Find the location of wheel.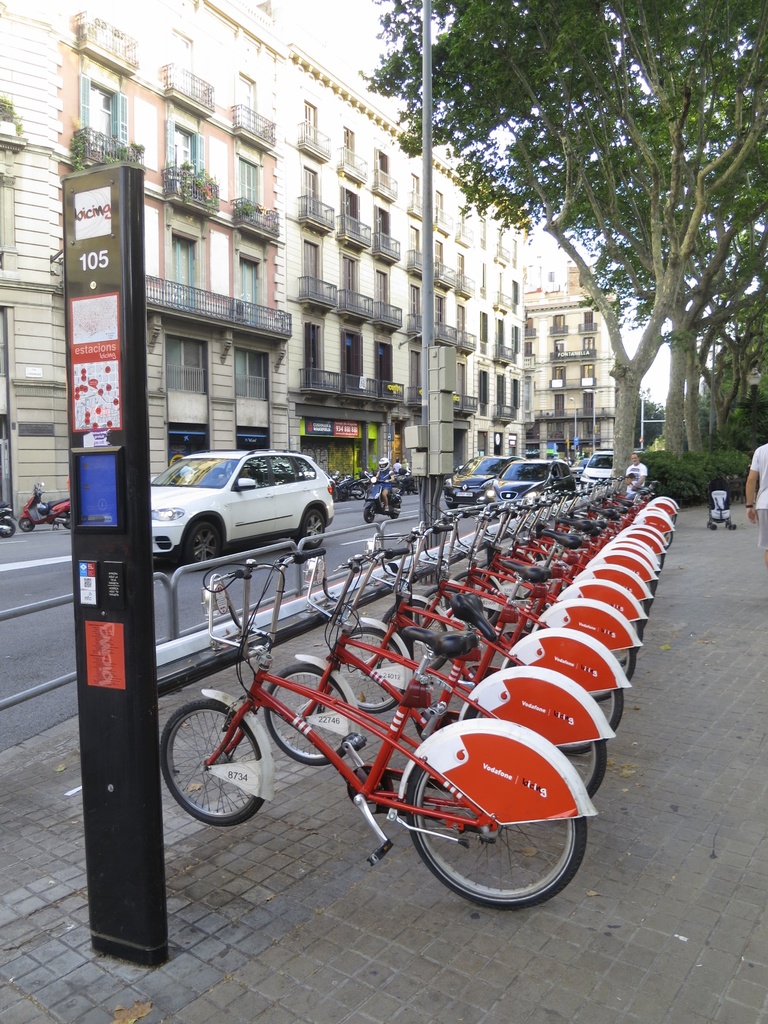
Location: pyautogui.locateOnScreen(181, 516, 224, 574).
